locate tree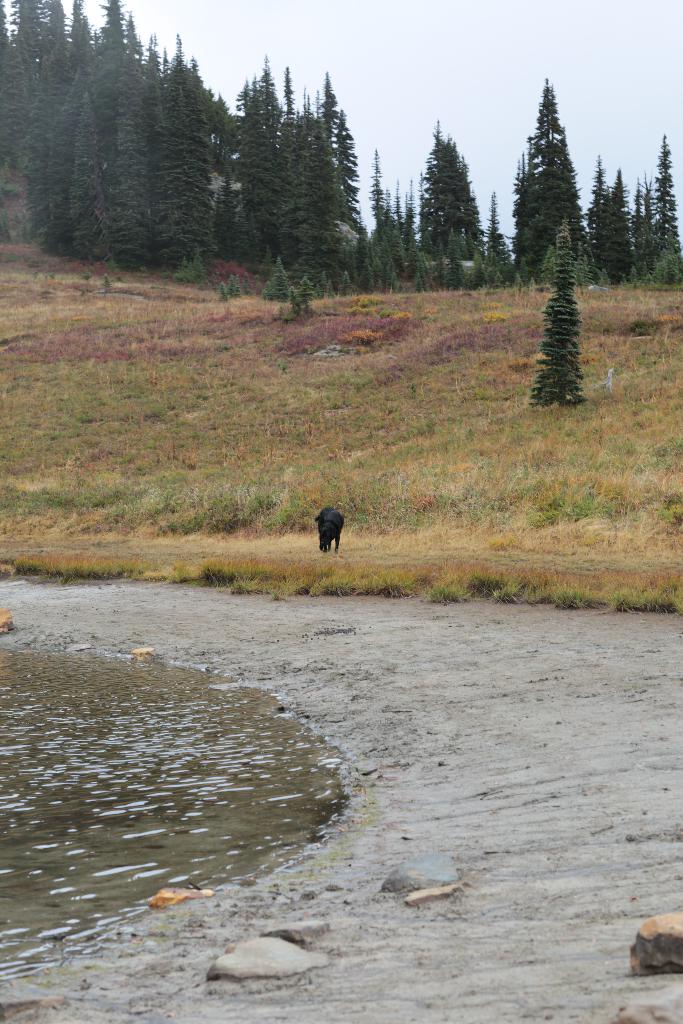
{"x1": 415, "y1": 123, "x2": 479, "y2": 268}
